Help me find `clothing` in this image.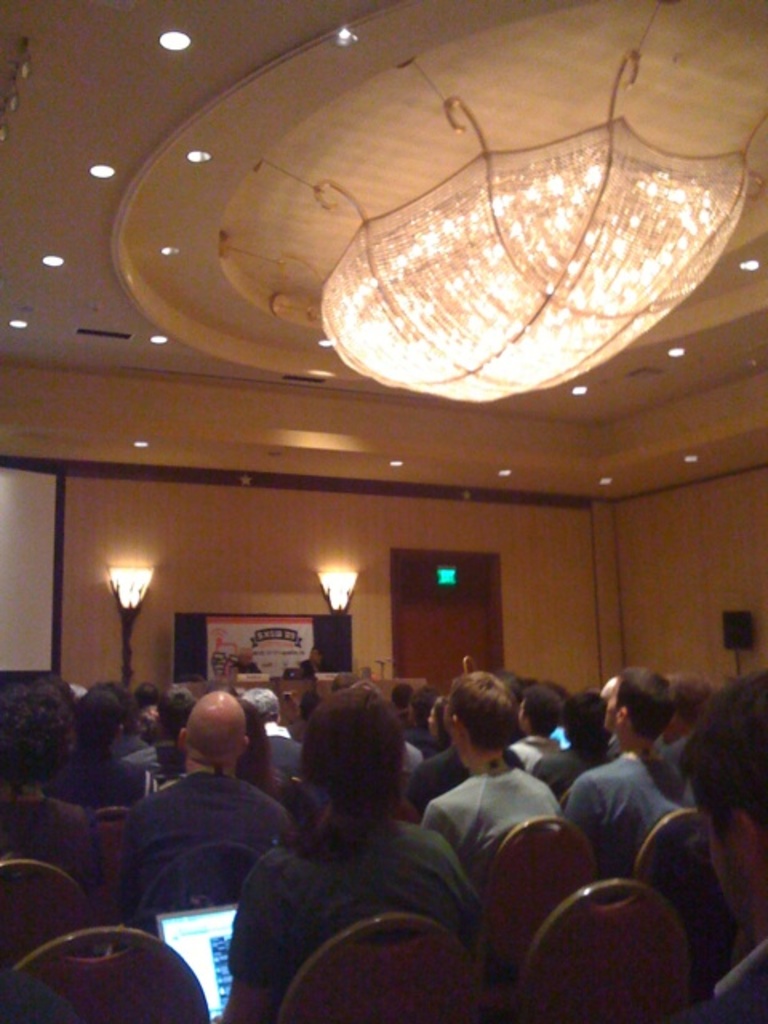
Found it: BBox(226, 654, 267, 675).
